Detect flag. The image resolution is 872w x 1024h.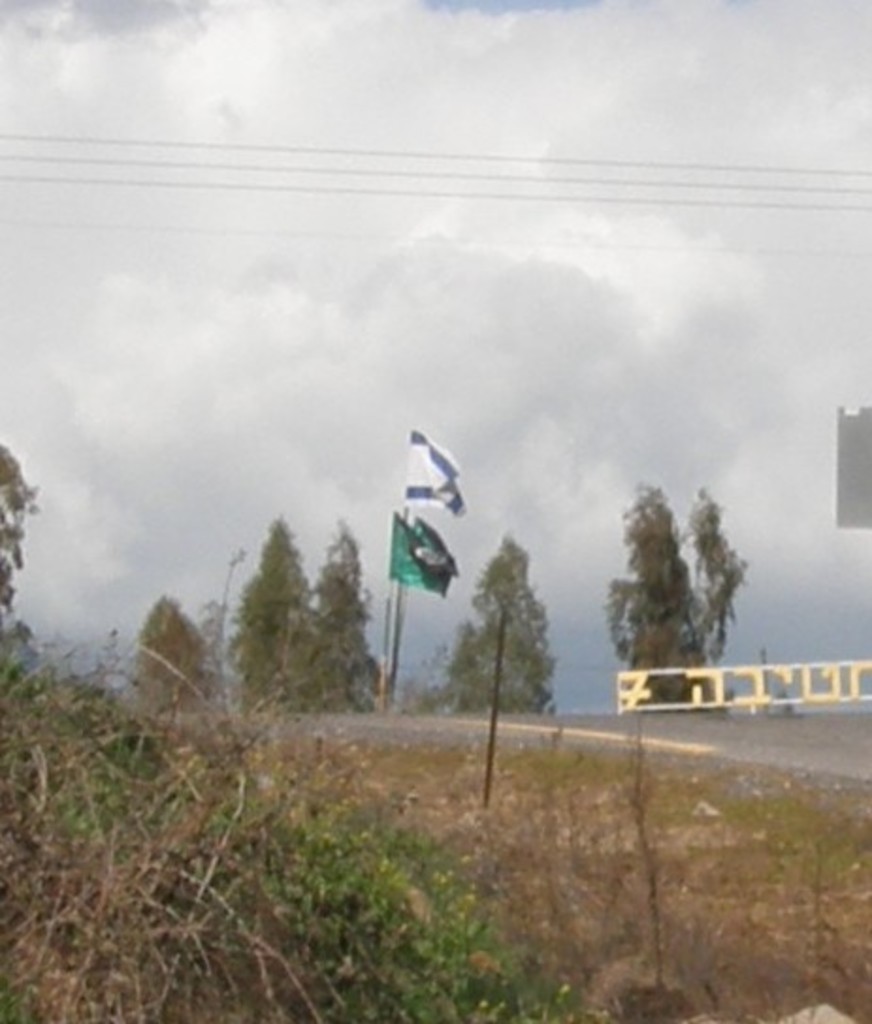
bbox=(397, 427, 476, 523).
